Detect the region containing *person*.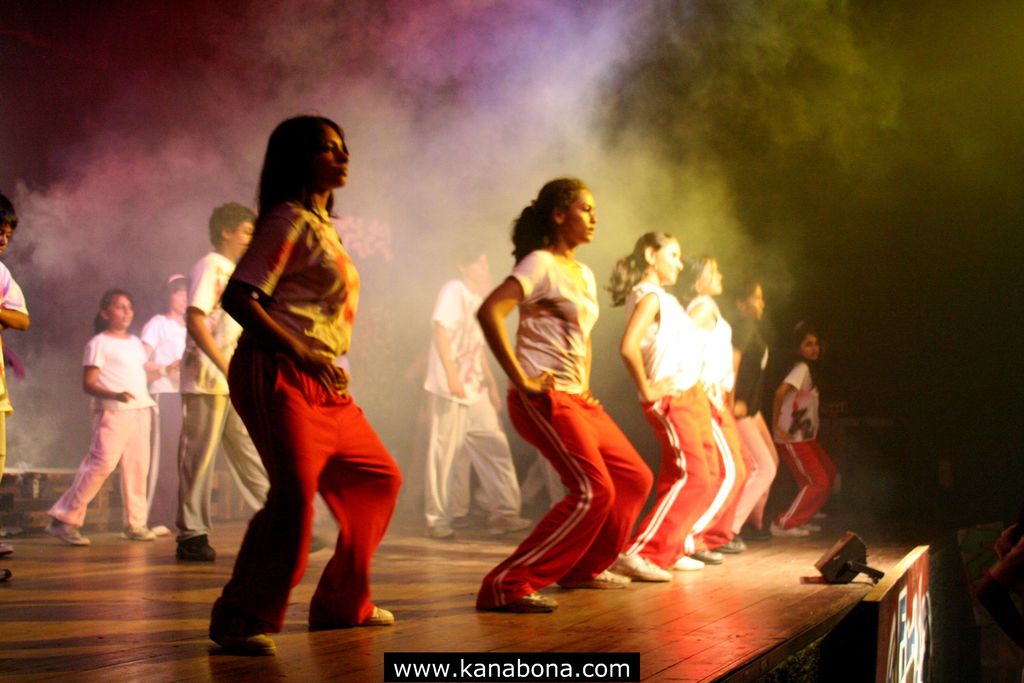
[left=424, top=242, right=535, bottom=538].
